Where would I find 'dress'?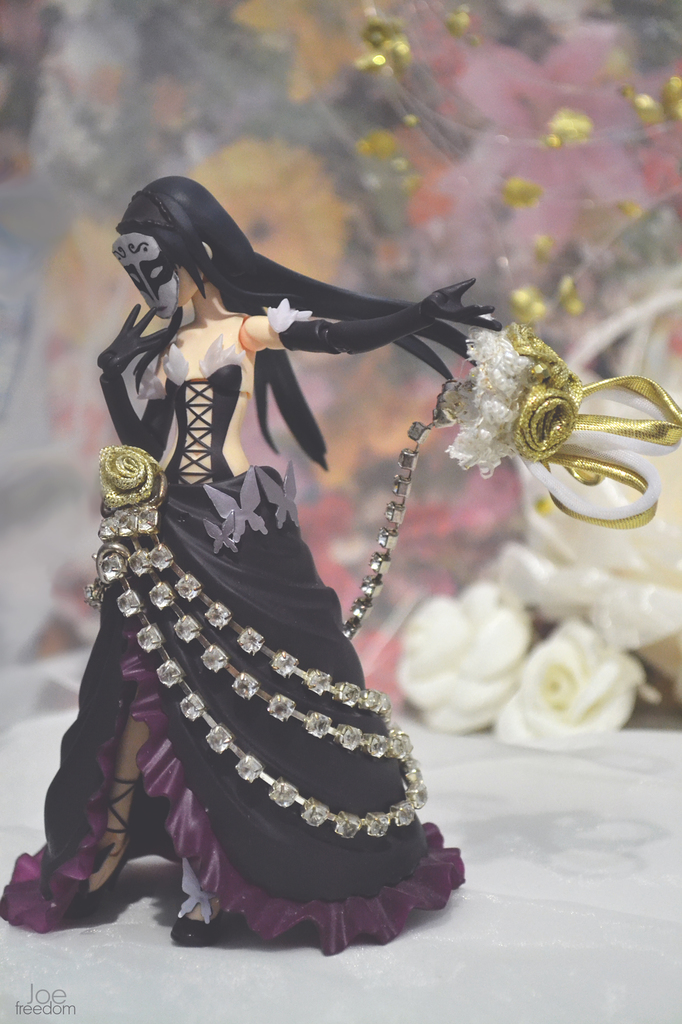
At (left=0, top=329, right=486, bottom=957).
